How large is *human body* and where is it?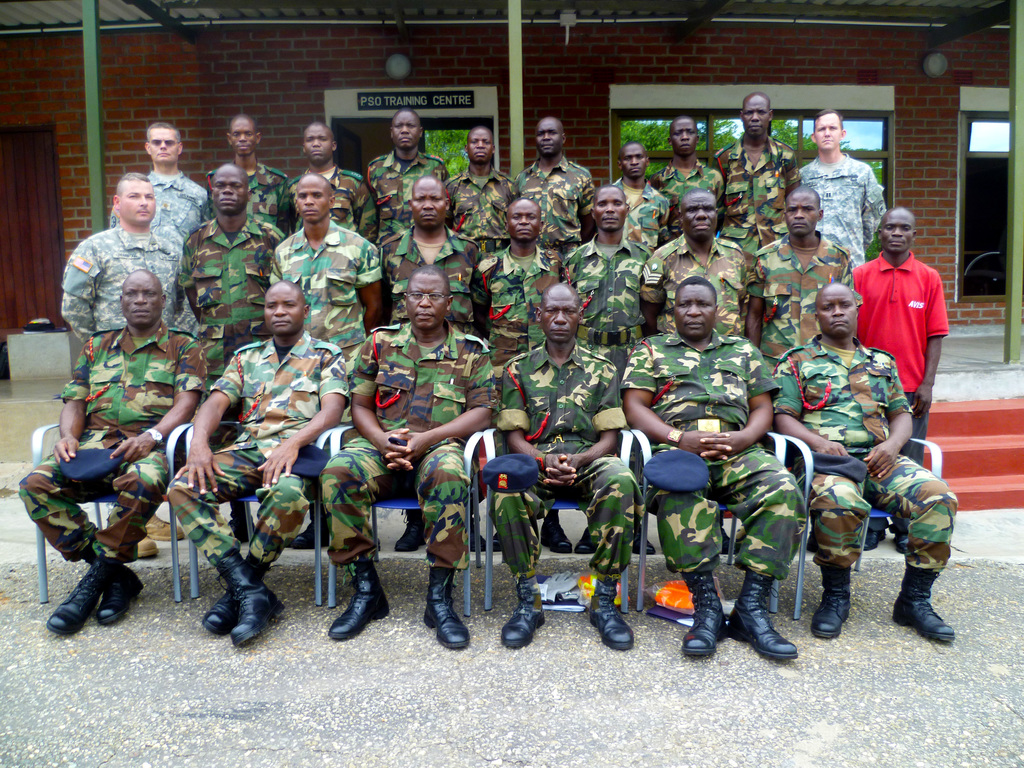
Bounding box: detection(732, 189, 856, 362).
